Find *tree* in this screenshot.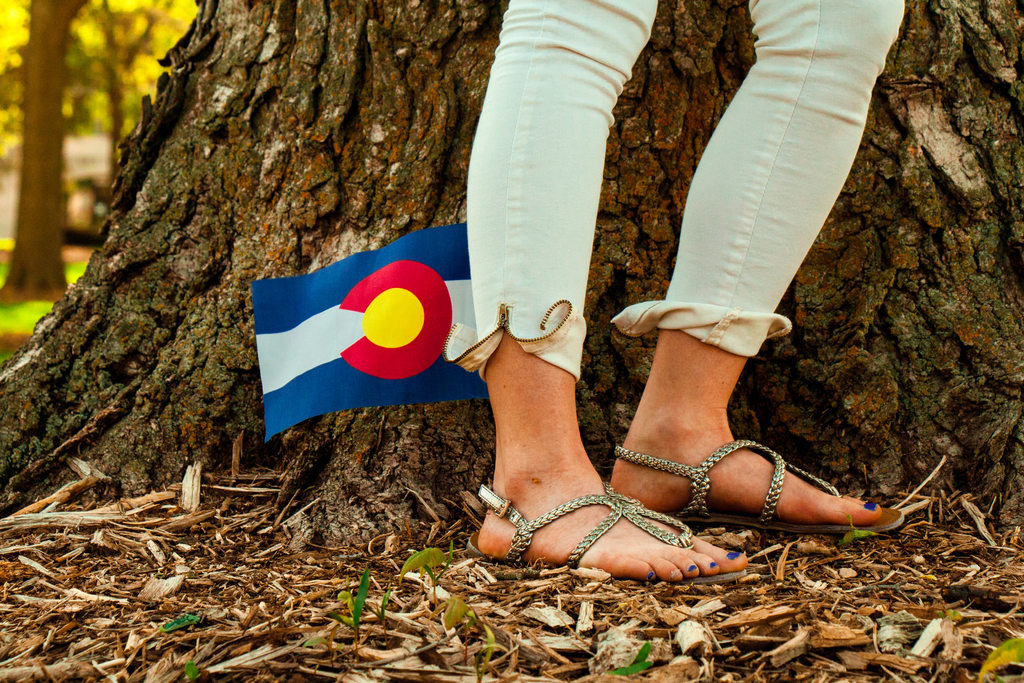
The bounding box for *tree* is <bbox>145, 0, 1023, 583</bbox>.
